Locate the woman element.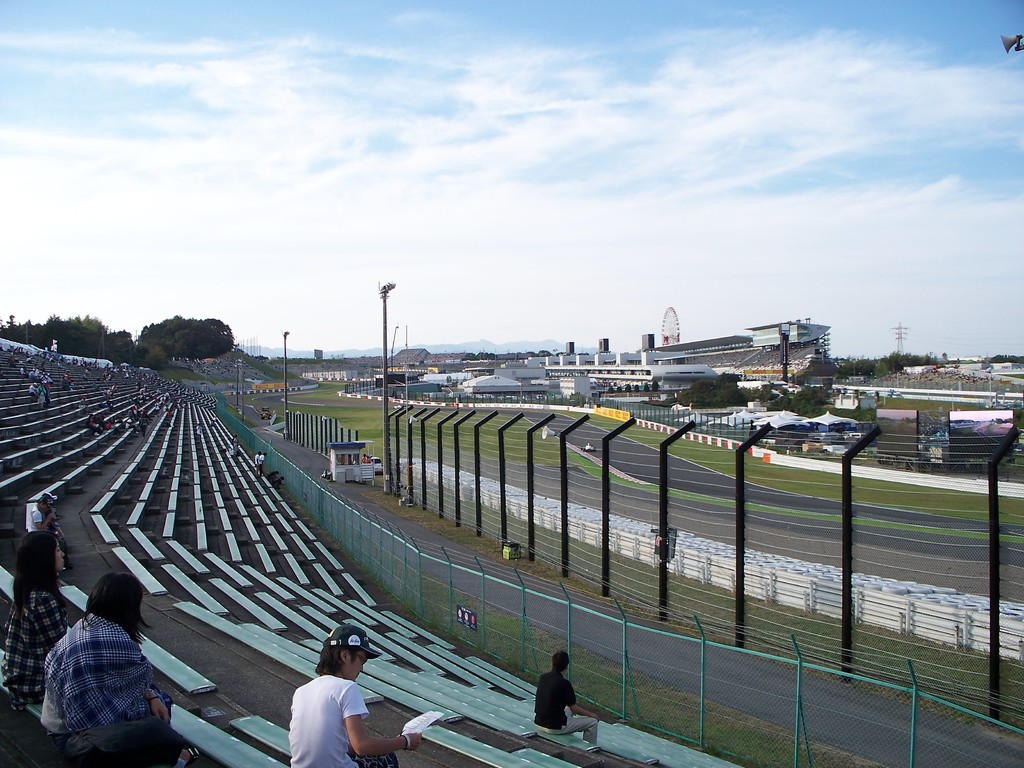
Element bbox: 0 527 70 710.
